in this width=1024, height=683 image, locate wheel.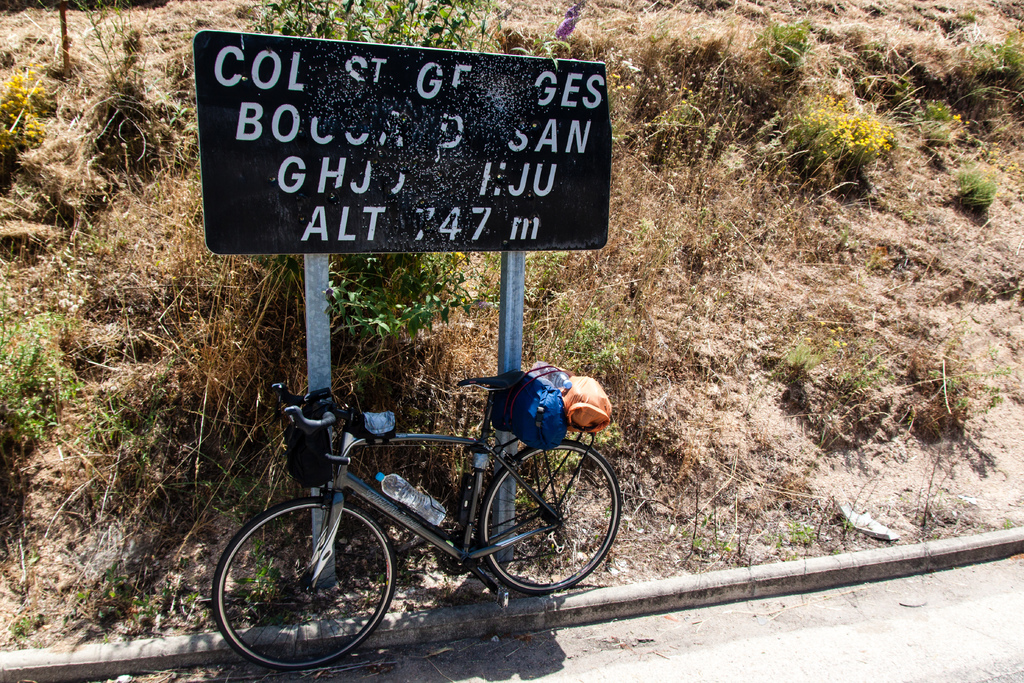
Bounding box: box(483, 443, 630, 598).
